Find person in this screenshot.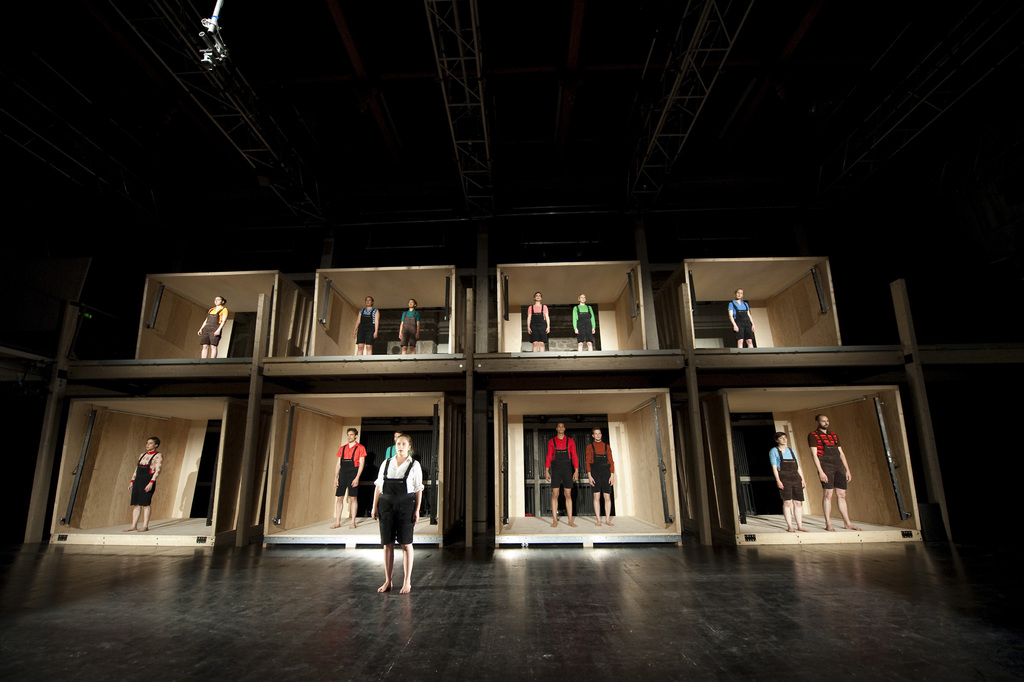
The bounding box for person is select_region(127, 435, 164, 538).
